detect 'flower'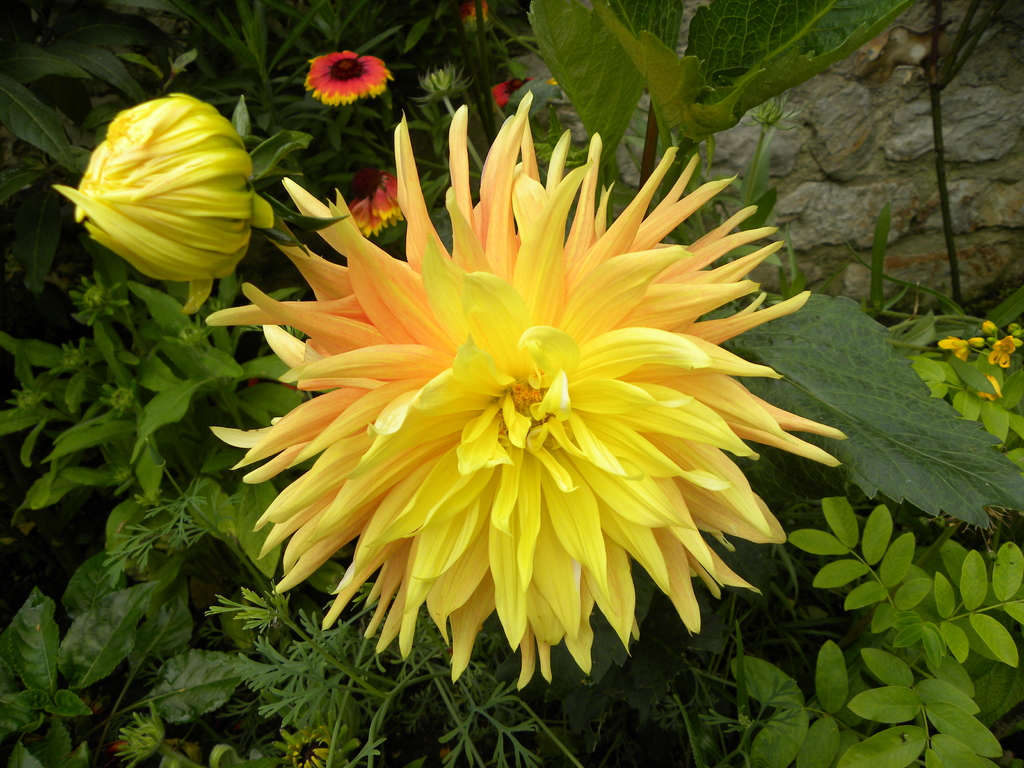
l=233, t=136, r=798, b=673
